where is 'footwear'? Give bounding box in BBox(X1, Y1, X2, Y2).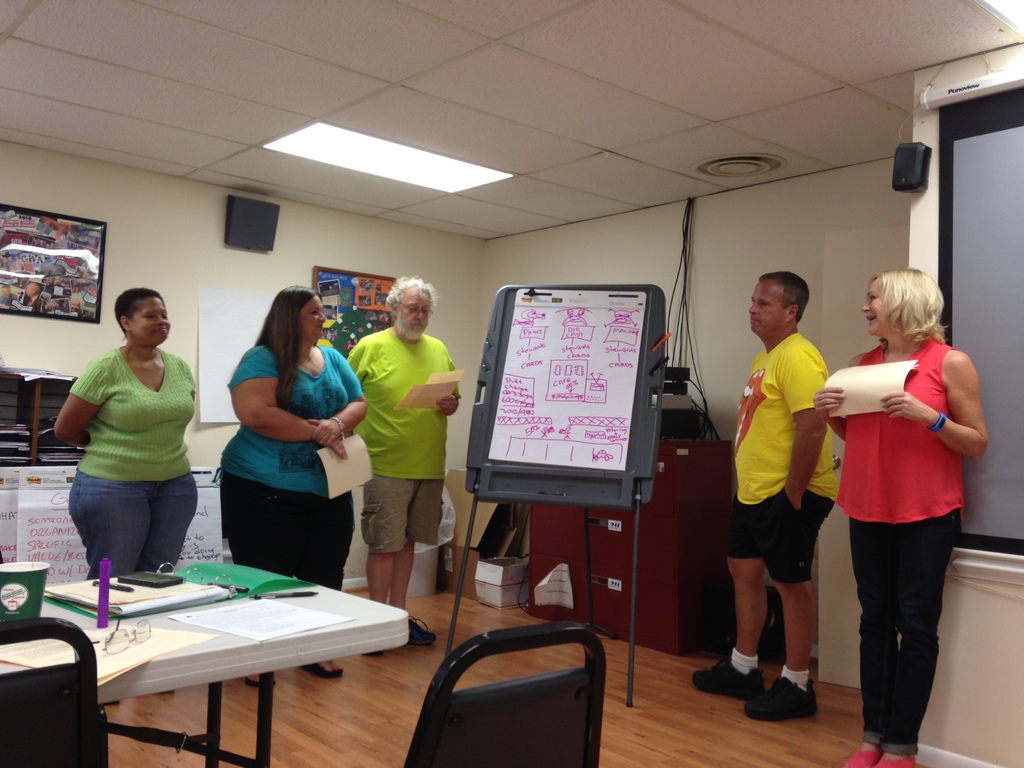
BBox(721, 656, 828, 719).
